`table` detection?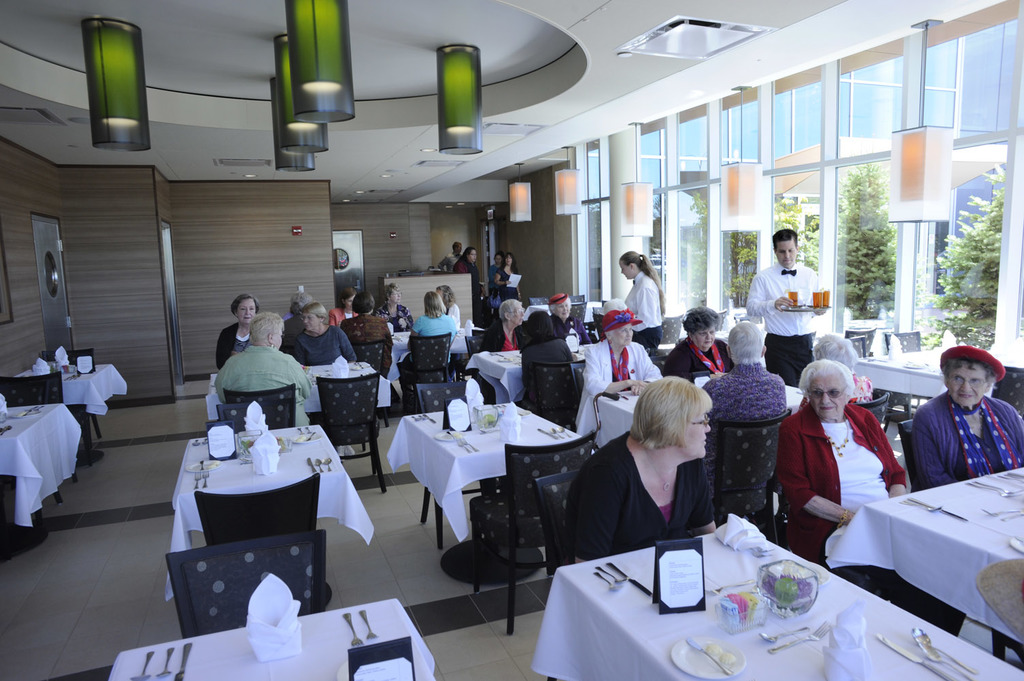
region(203, 360, 390, 421)
